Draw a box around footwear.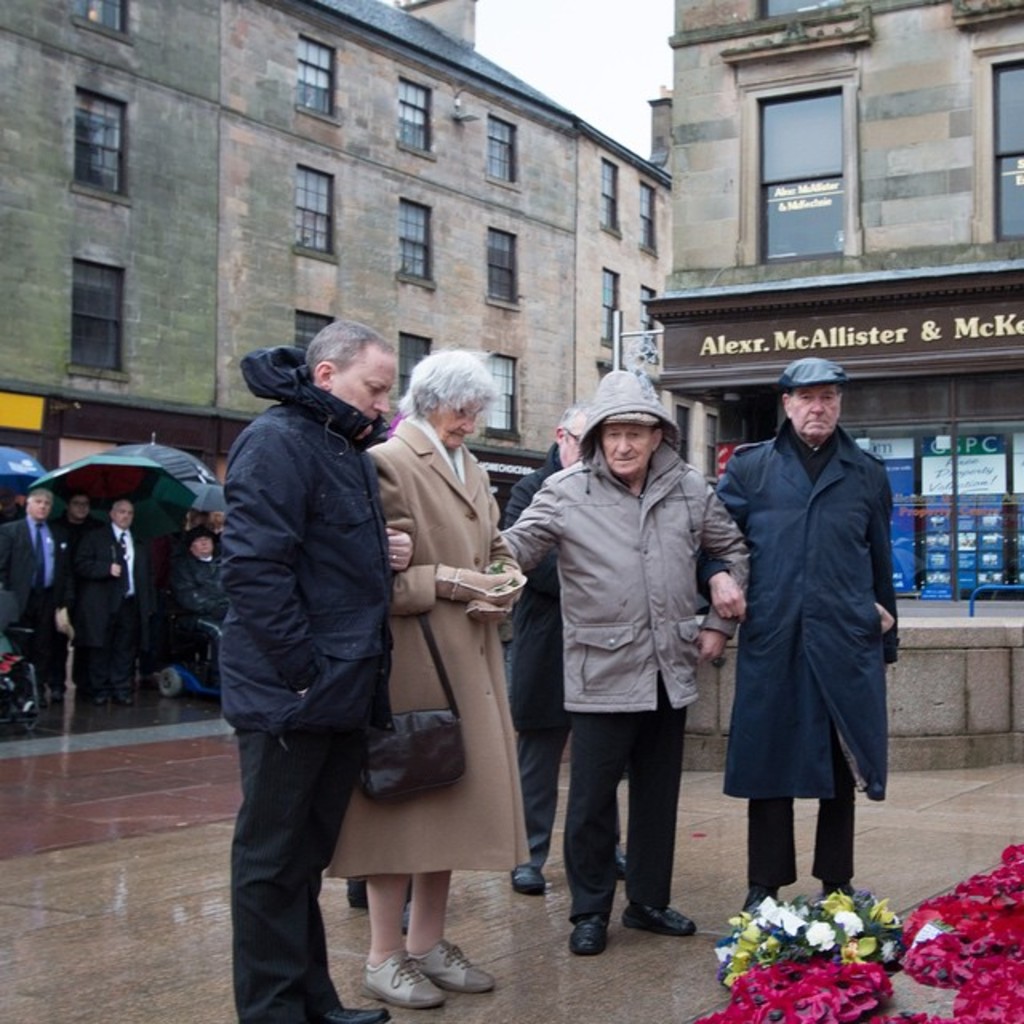
357,954,445,1013.
